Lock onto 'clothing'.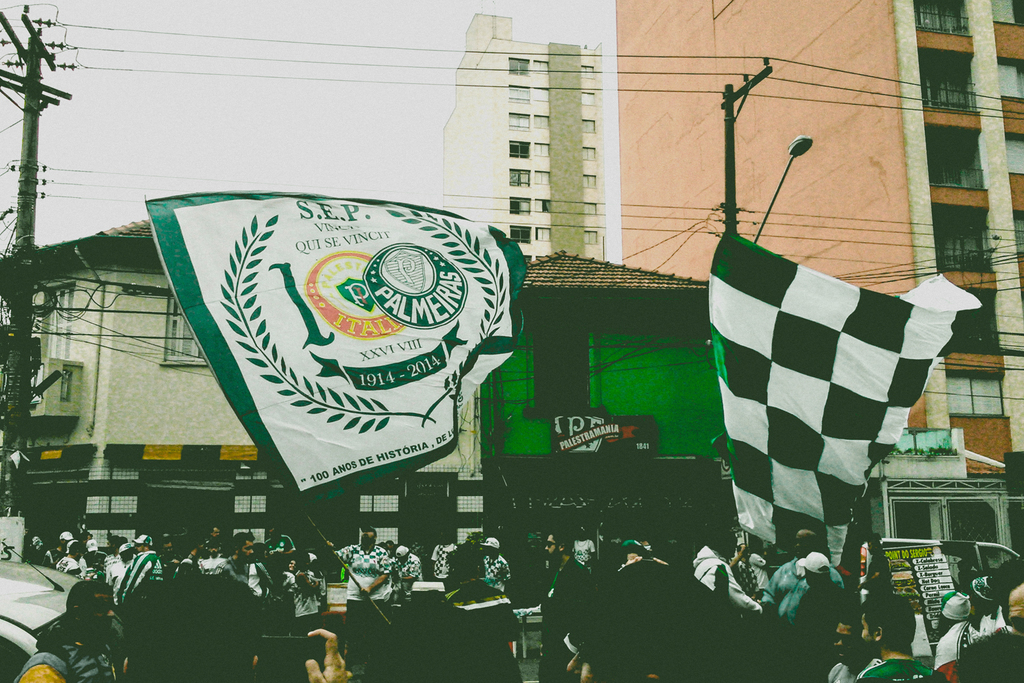
Locked: <bbox>40, 547, 62, 573</bbox>.
